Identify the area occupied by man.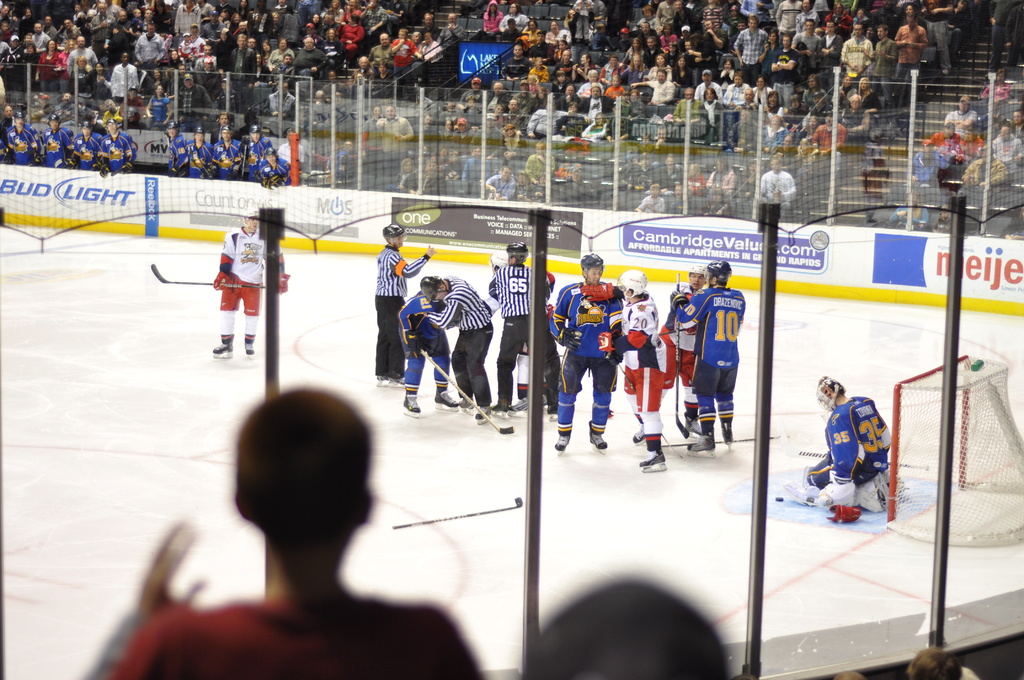
Area: [947, 93, 977, 140].
